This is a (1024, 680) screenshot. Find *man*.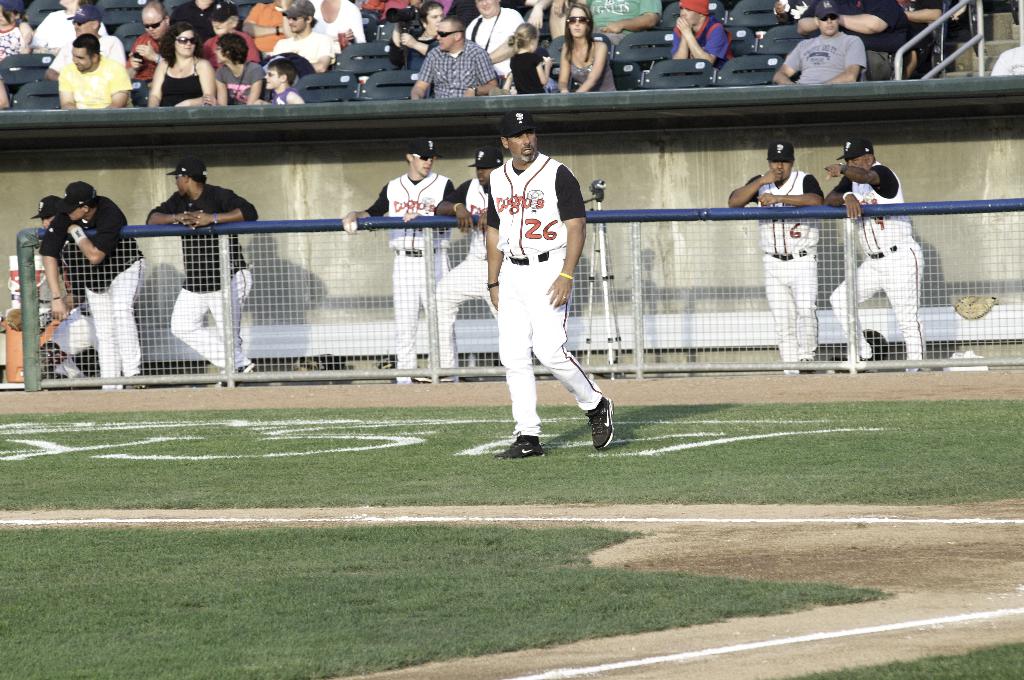
Bounding box: (339, 136, 455, 396).
